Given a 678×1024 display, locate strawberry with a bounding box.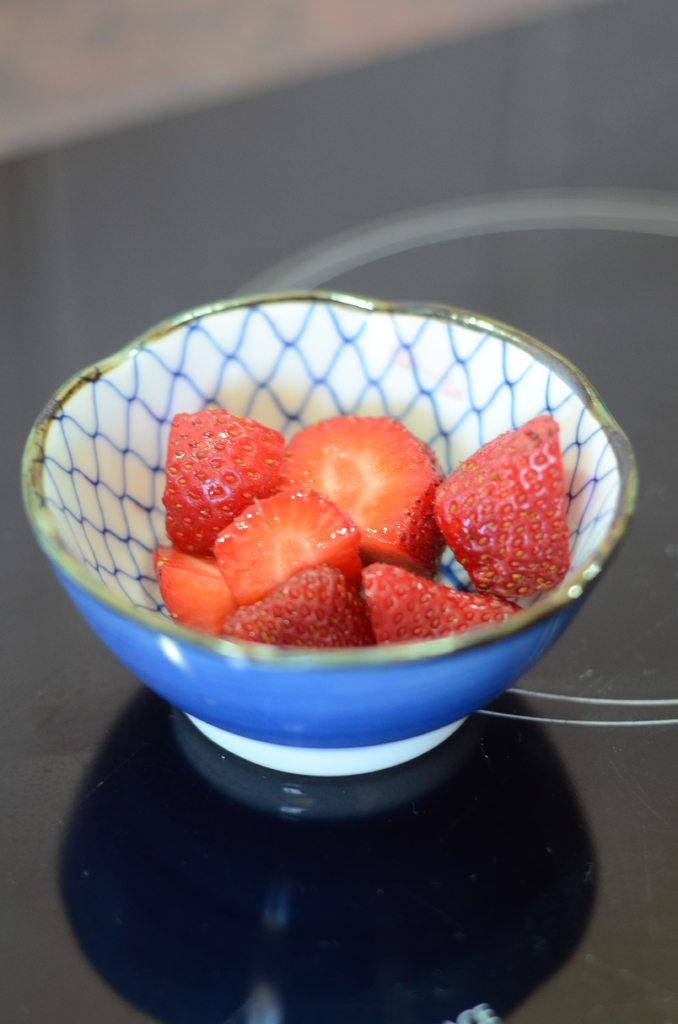
Located: 288, 407, 456, 557.
